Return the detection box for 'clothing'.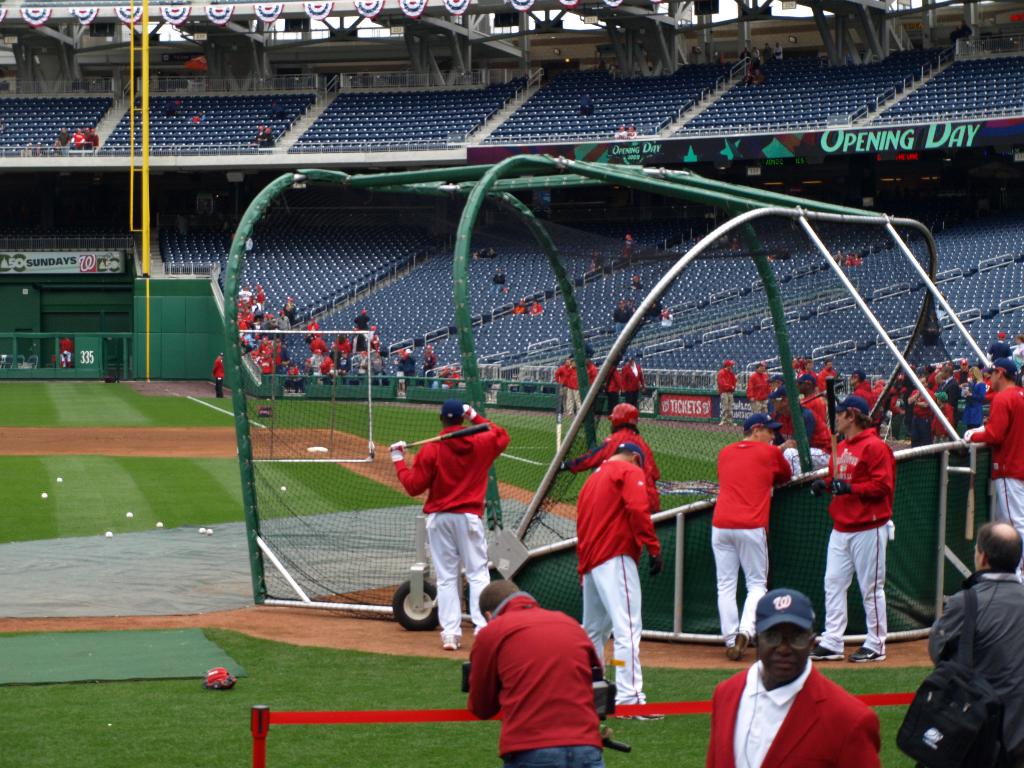
locate(492, 274, 504, 282).
